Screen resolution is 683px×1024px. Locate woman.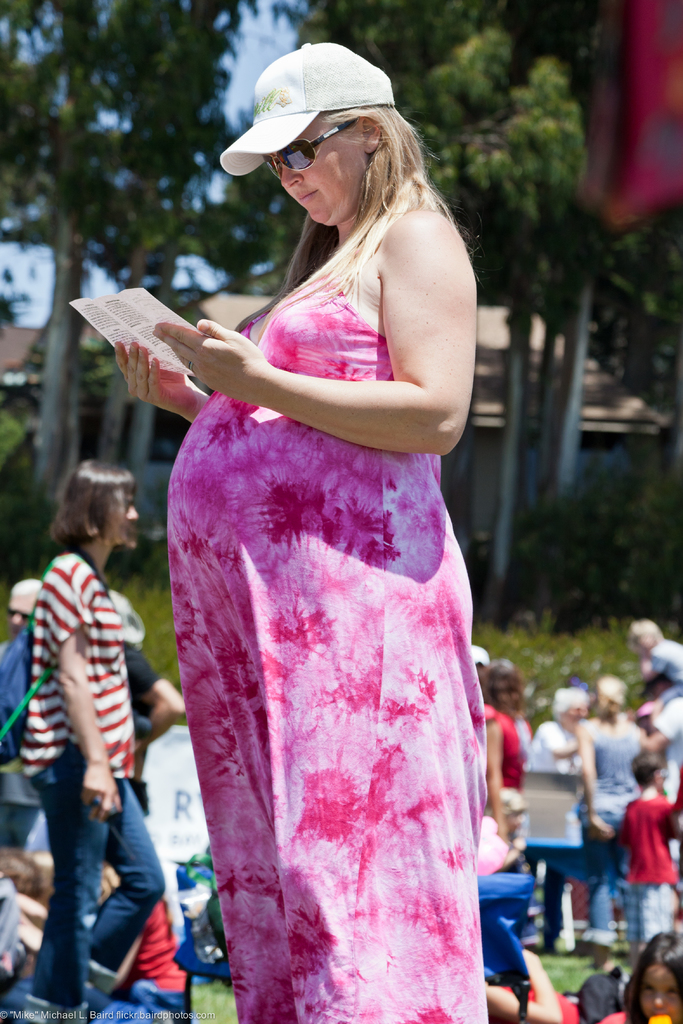
<box>17,454,167,1017</box>.
